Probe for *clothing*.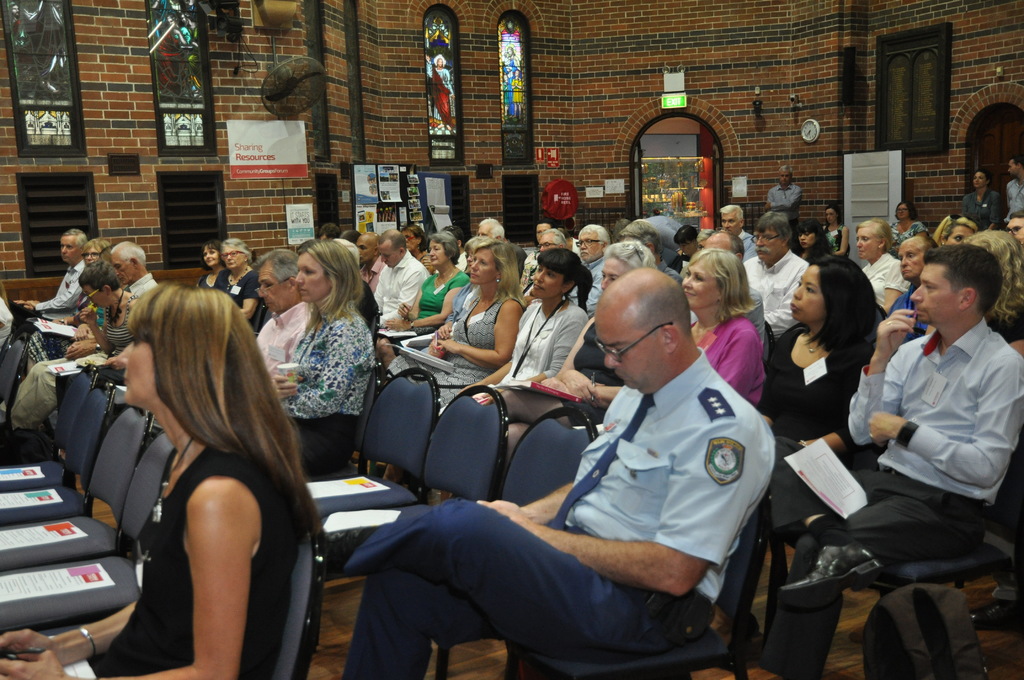
Probe result: (left=486, top=300, right=589, bottom=402).
